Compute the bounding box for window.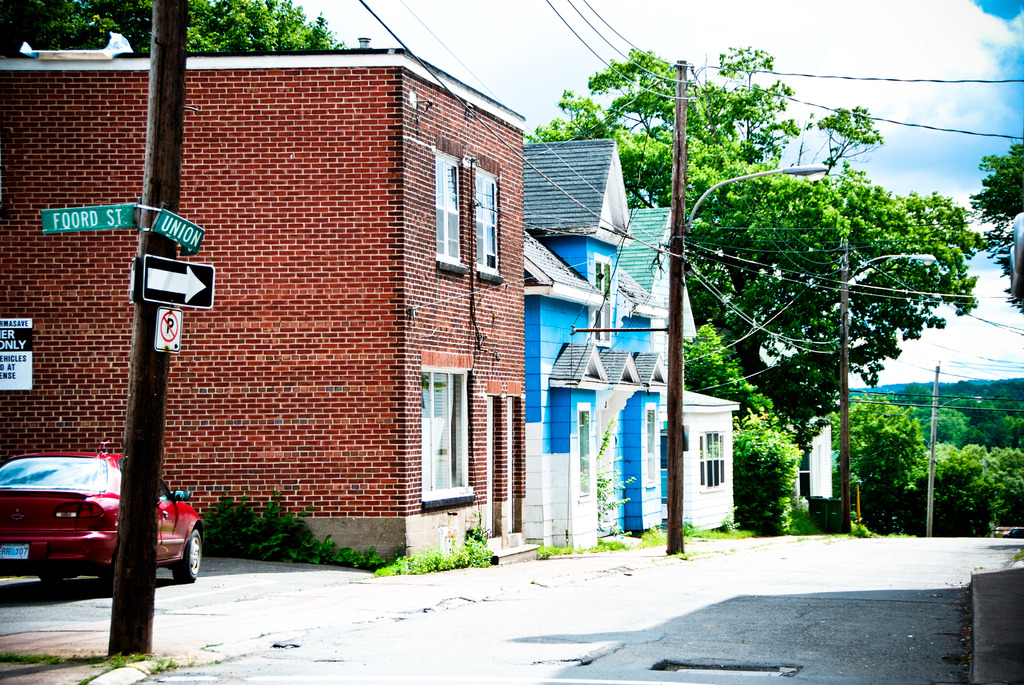
<bbox>584, 251, 617, 350</bbox>.
